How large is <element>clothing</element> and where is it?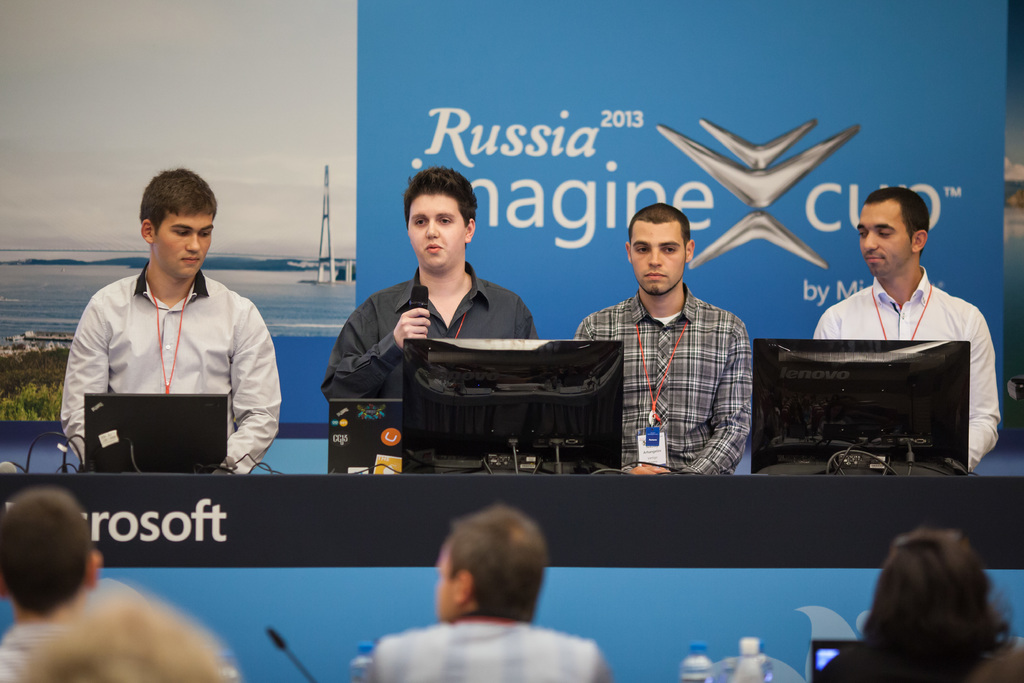
Bounding box: [0, 624, 56, 682].
